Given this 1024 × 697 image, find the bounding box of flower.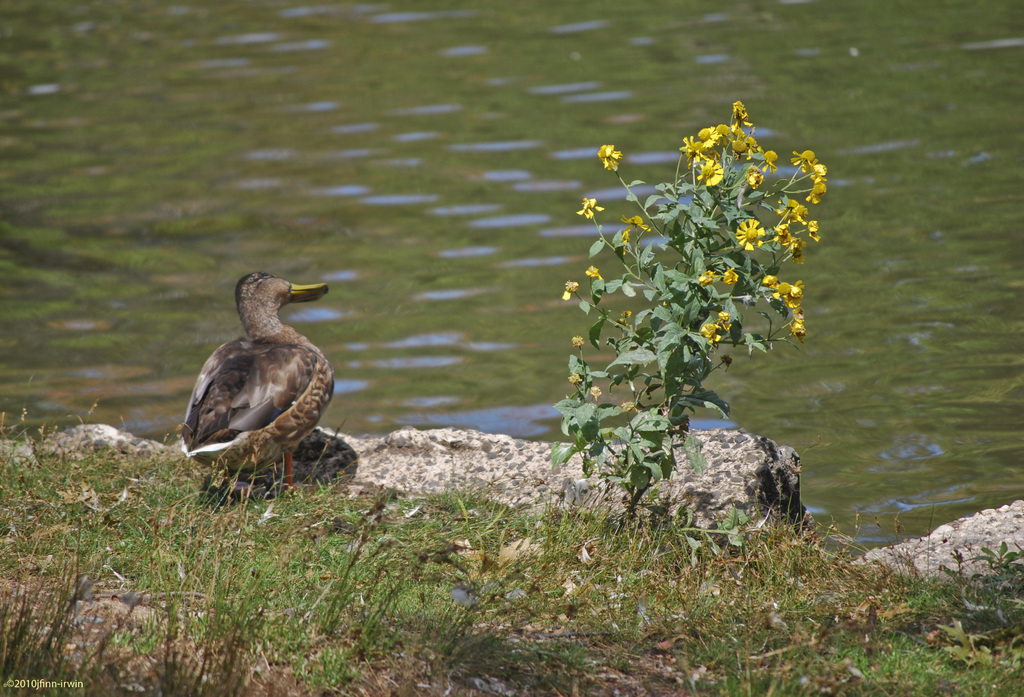
<region>590, 382, 602, 400</region>.
